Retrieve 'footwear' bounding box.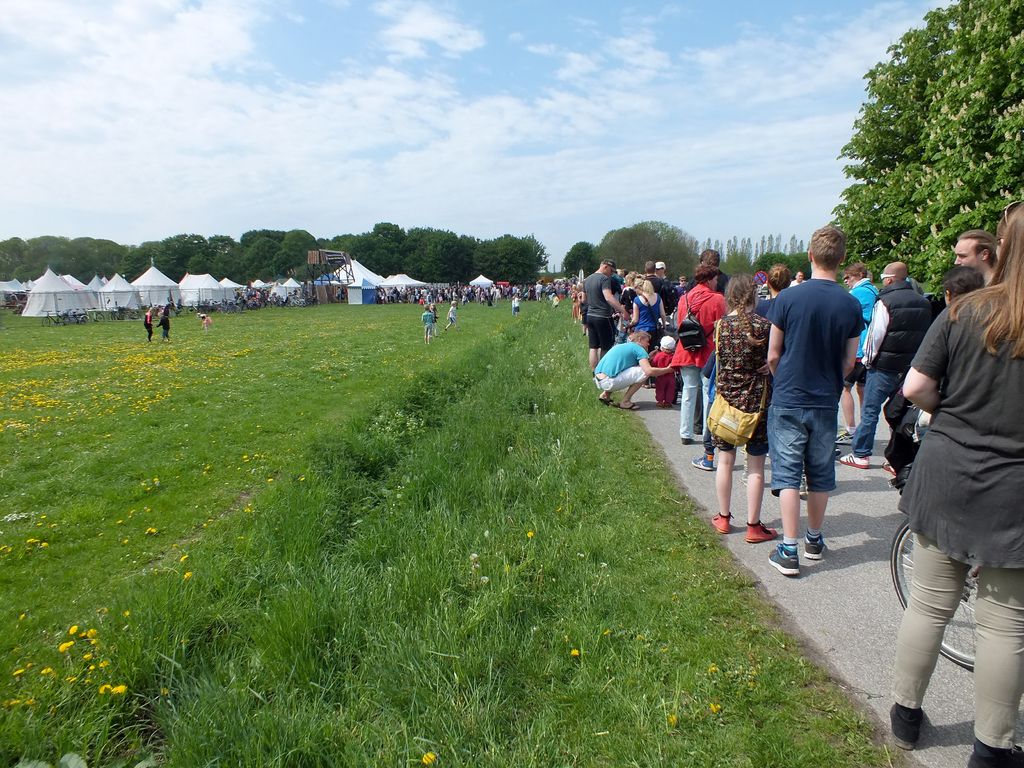
Bounding box: select_region(900, 709, 924, 750).
